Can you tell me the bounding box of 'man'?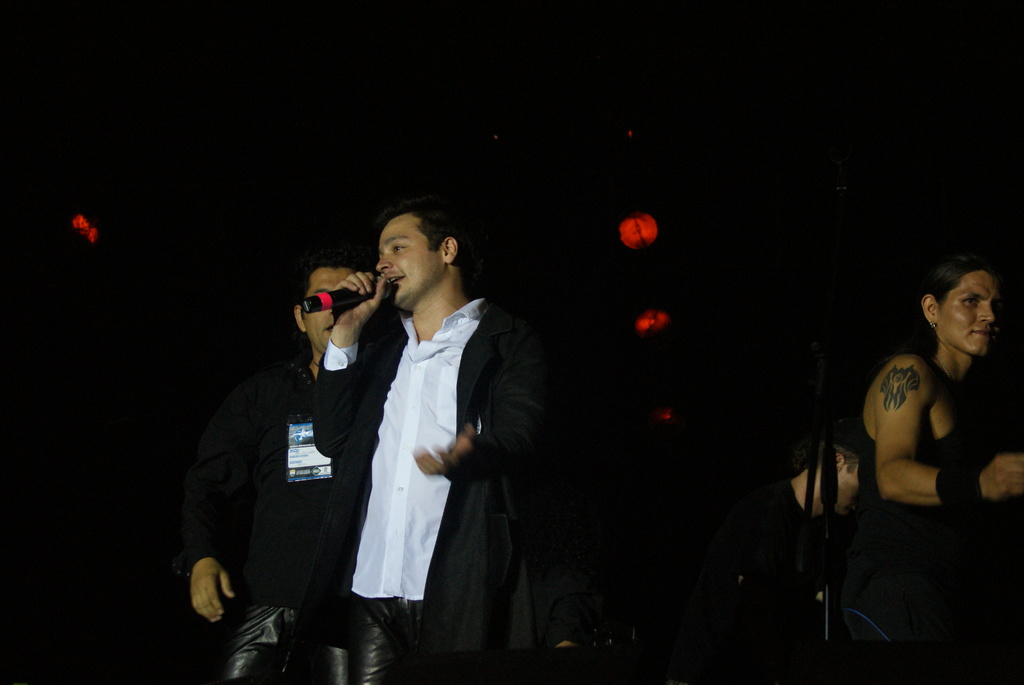
681,407,870,684.
